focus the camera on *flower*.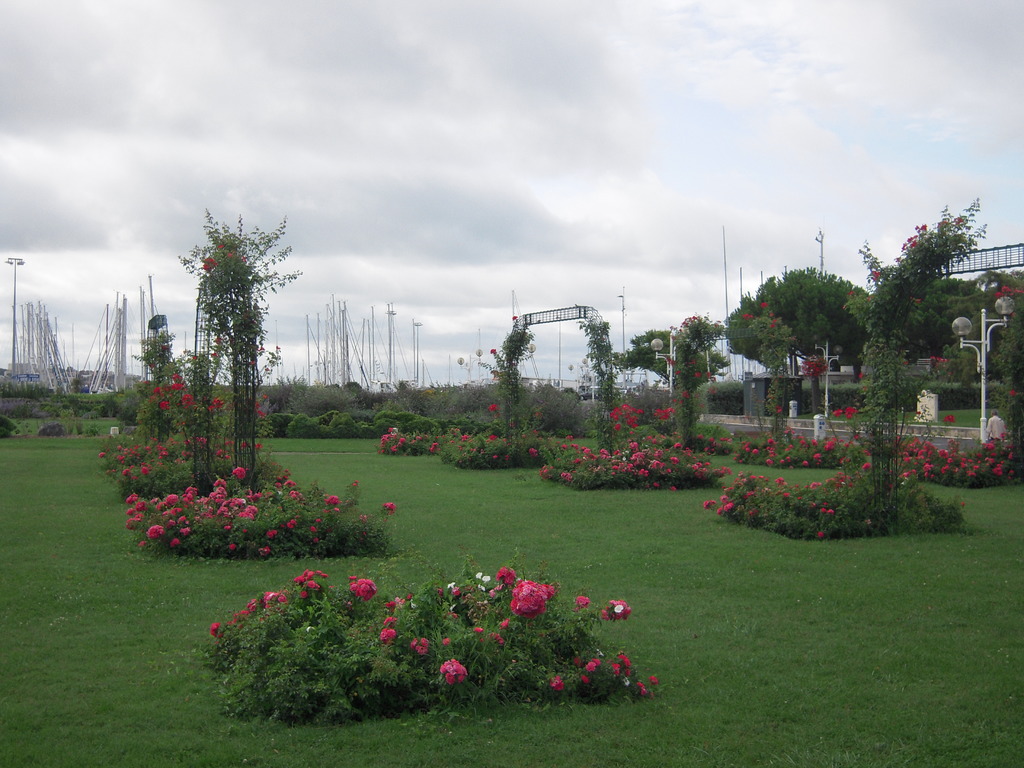
Focus region: rect(556, 440, 571, 452).
